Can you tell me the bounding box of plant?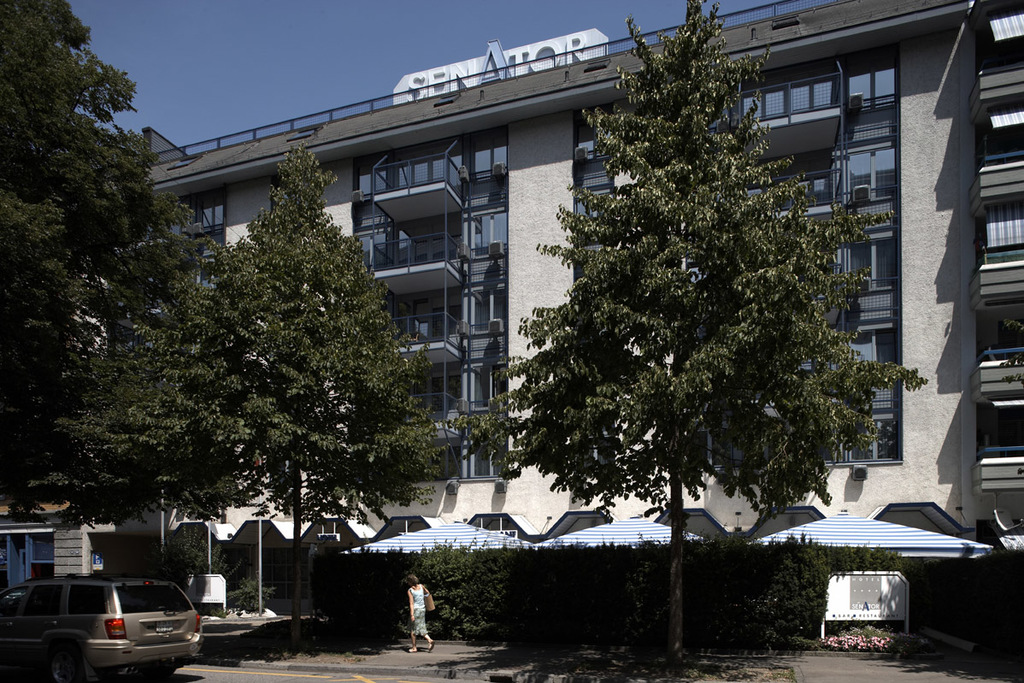
locate(156, 522, 274, 615).
